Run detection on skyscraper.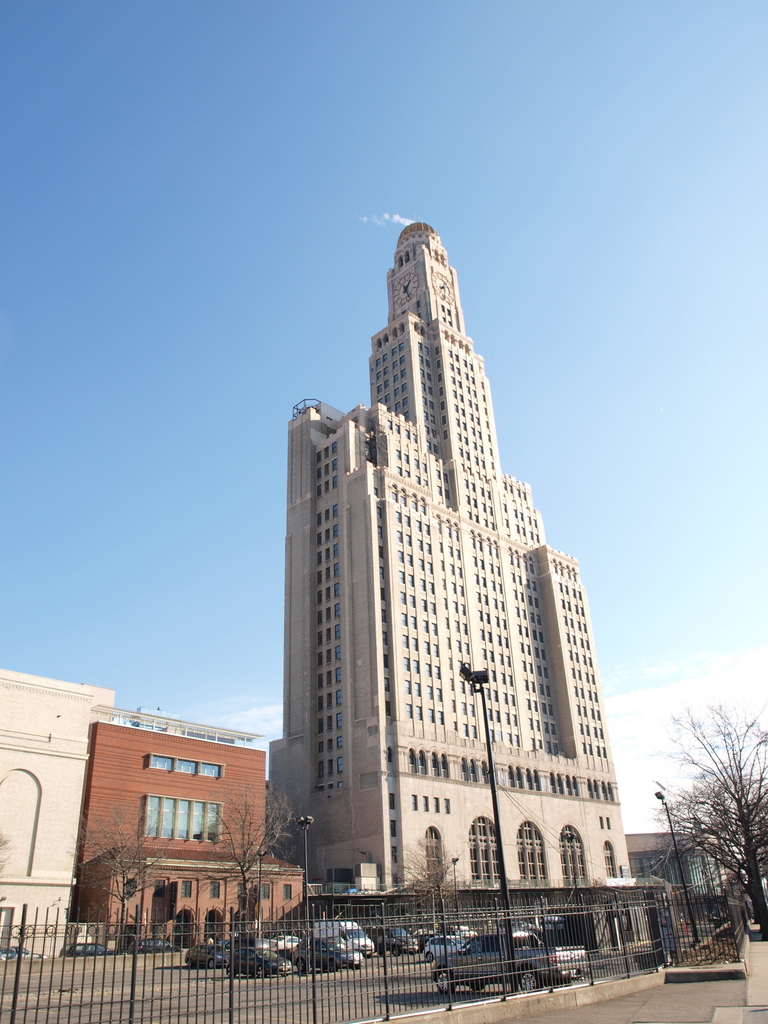
Result: box=[282, 198, 611, 865].
